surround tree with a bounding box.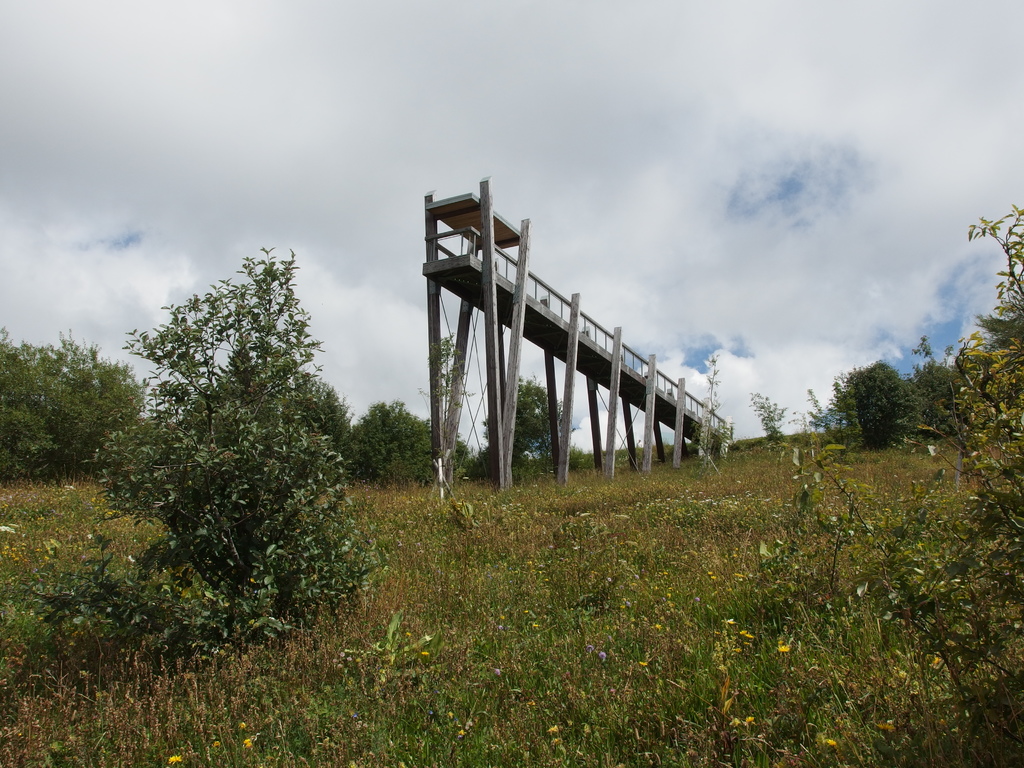
detection(912, 338, 953, 437).
